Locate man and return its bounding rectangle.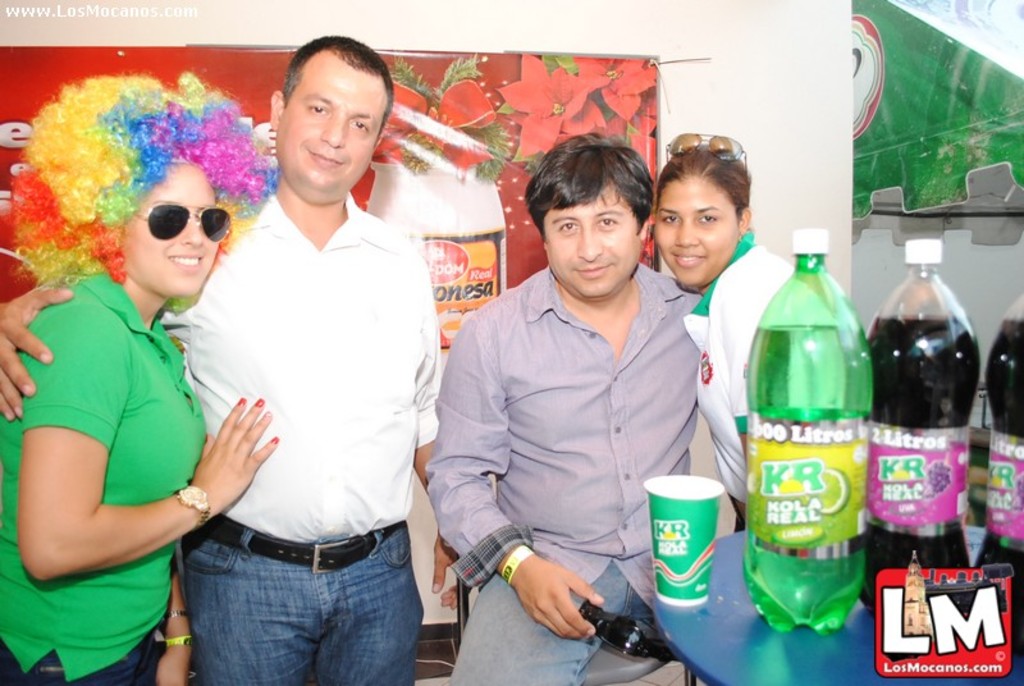
(left=428, top=120, right=709, bottom=663).
